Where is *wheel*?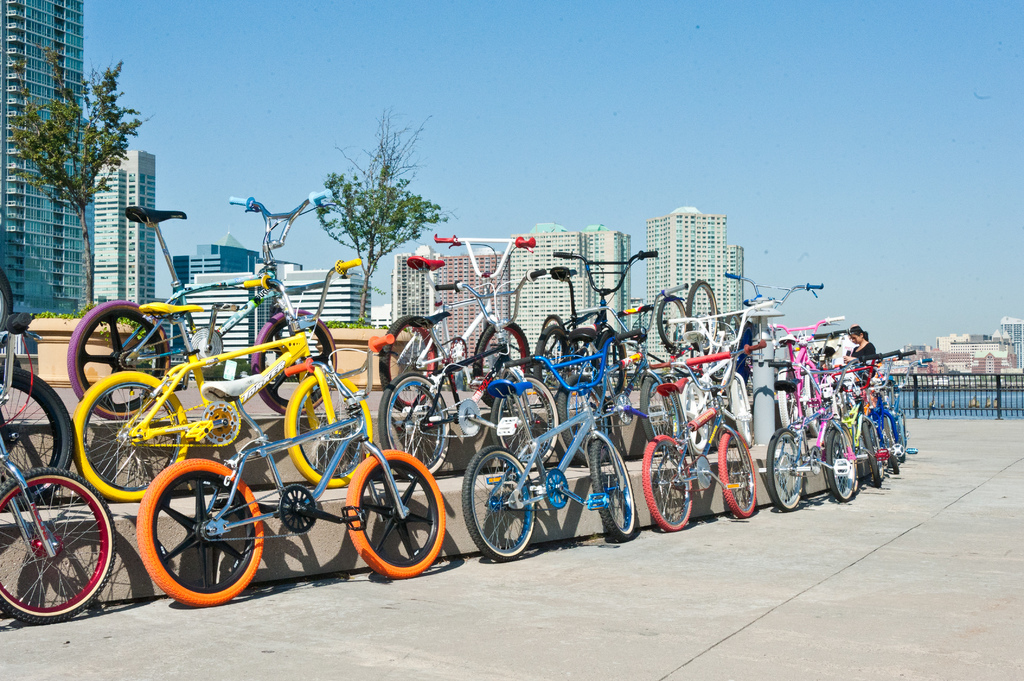
{"left": 827, "top": 423, "right": 853, "bottom": 502}.
